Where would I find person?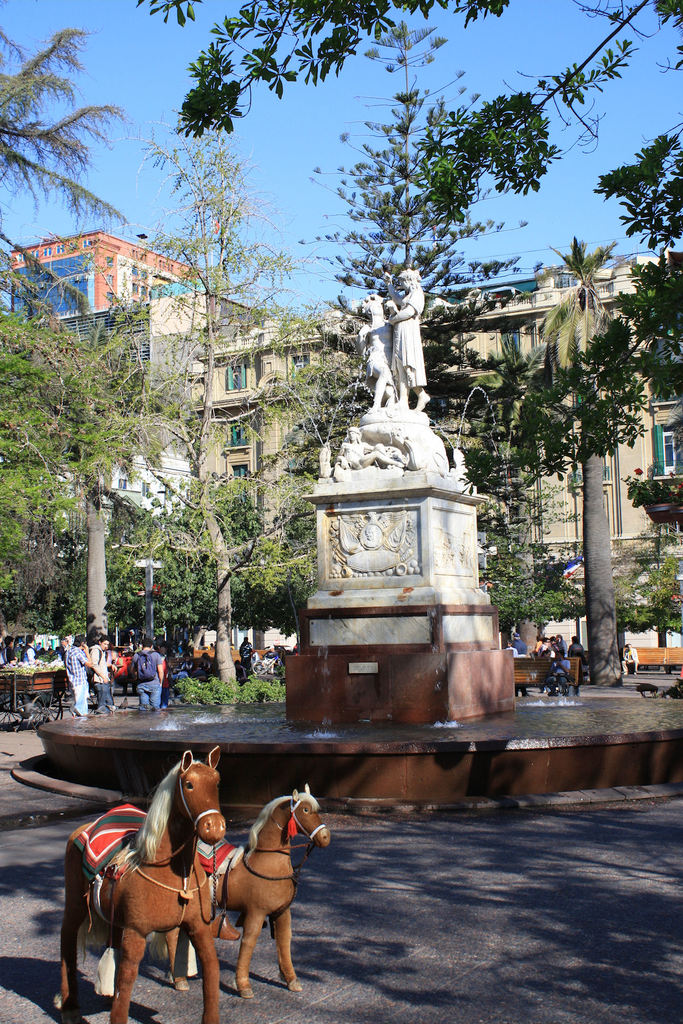
At (x1=47, y1=626, x2=97, y2=715).
